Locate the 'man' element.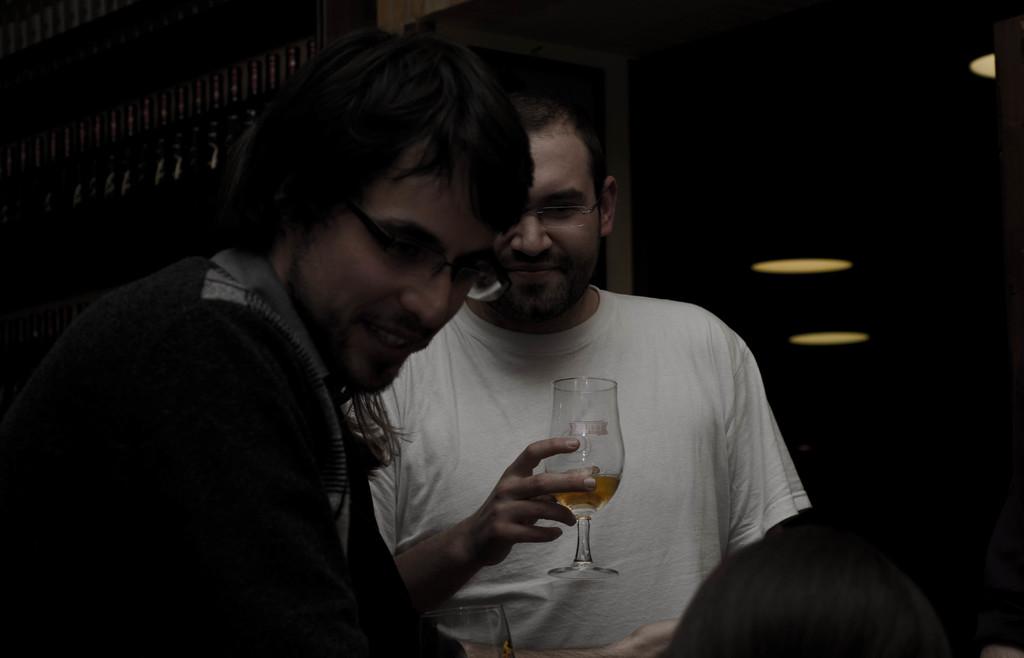
Element bbox: 67 24 532 657.
